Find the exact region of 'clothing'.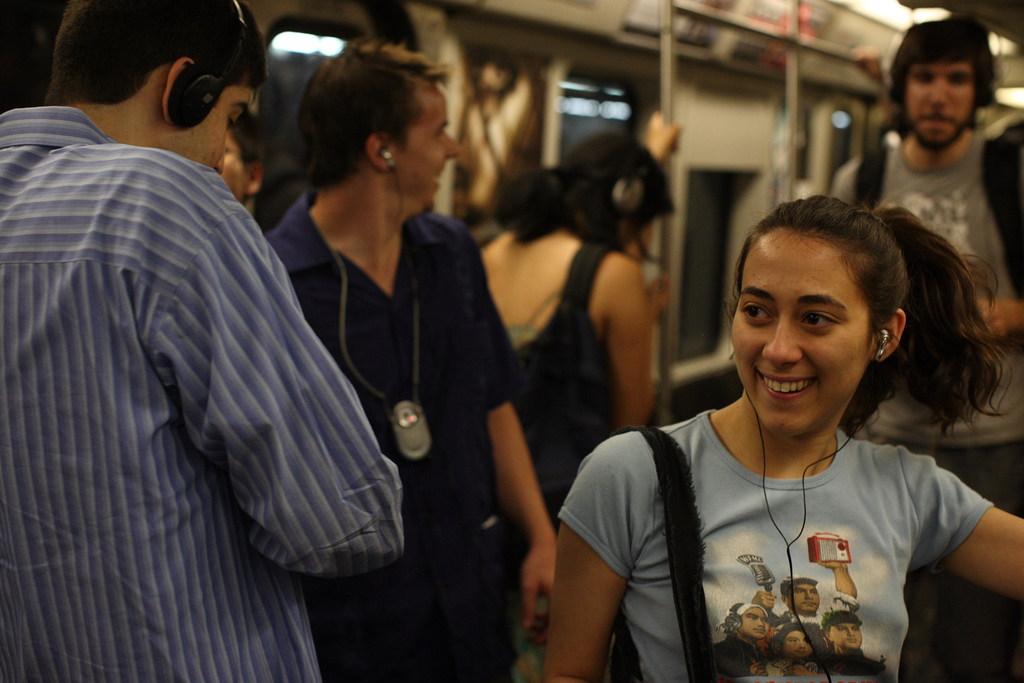
Exact region: 550, 399, 996, 679.
